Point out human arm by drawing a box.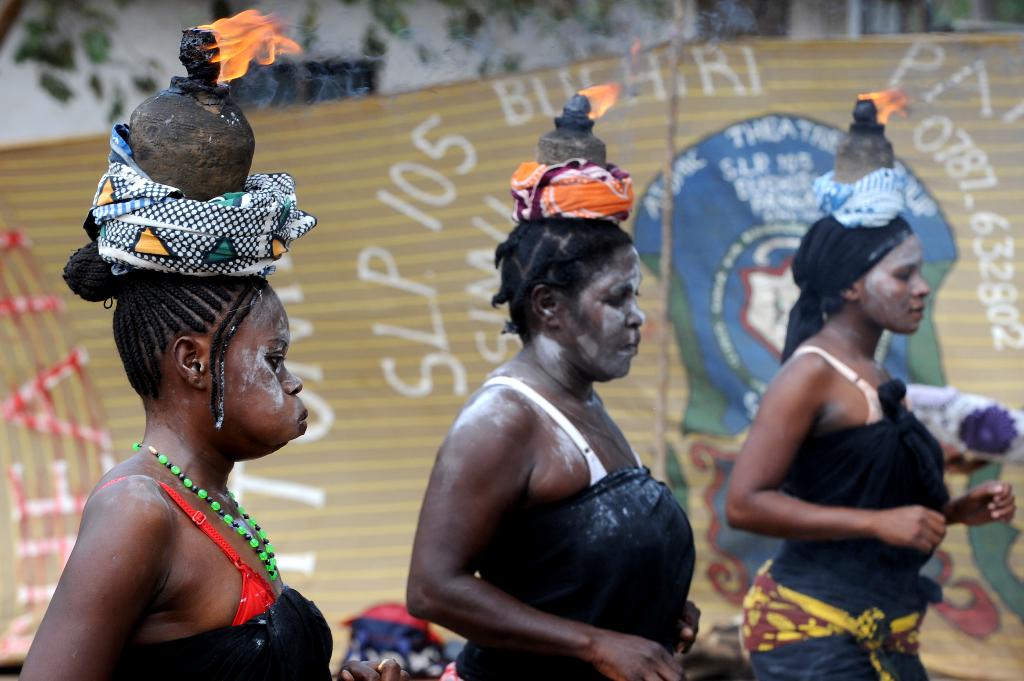
[725,355,948,553].
